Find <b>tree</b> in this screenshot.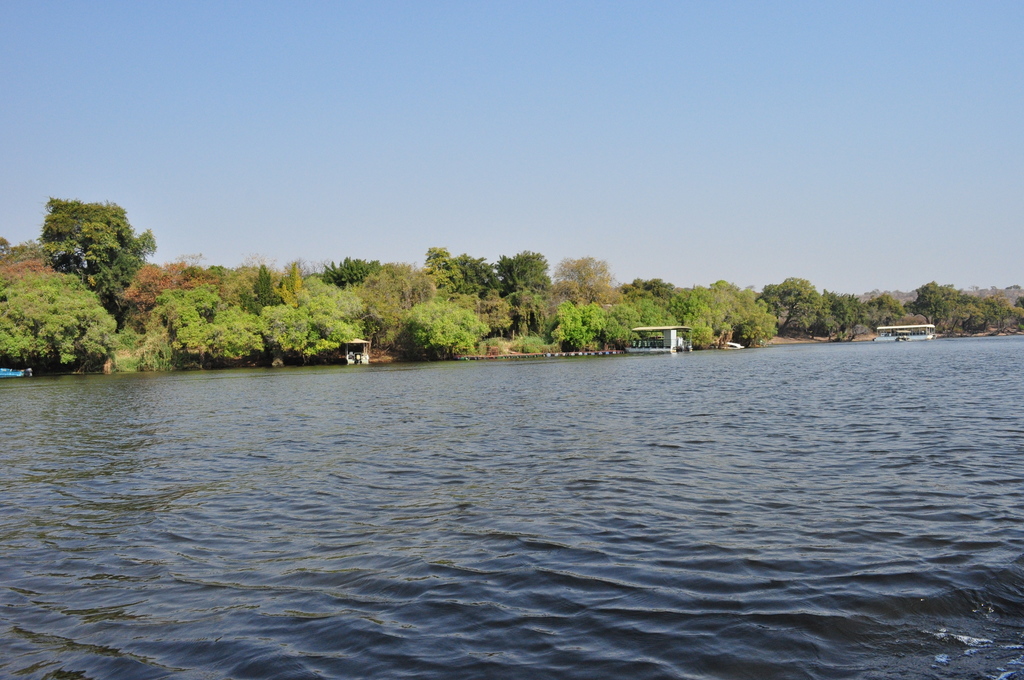
The bounding box for <b>tree</b> is select_region(33, 183, 147, 310).
